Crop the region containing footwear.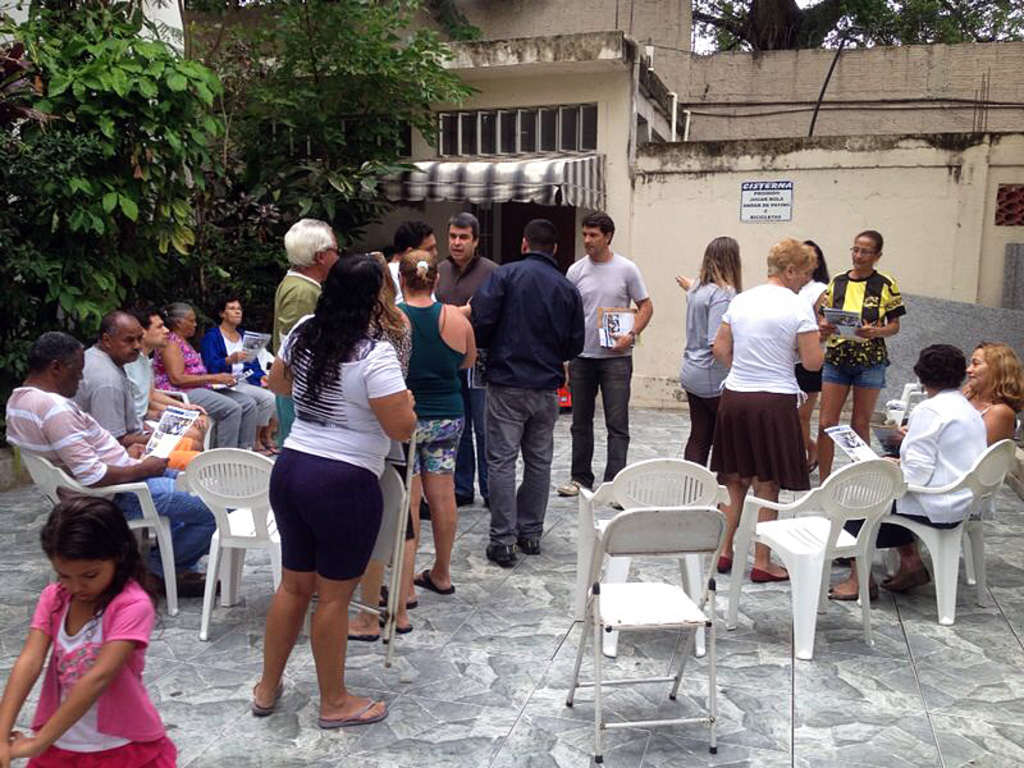
Crop region: bbox=[380, 613, 407, 632].
